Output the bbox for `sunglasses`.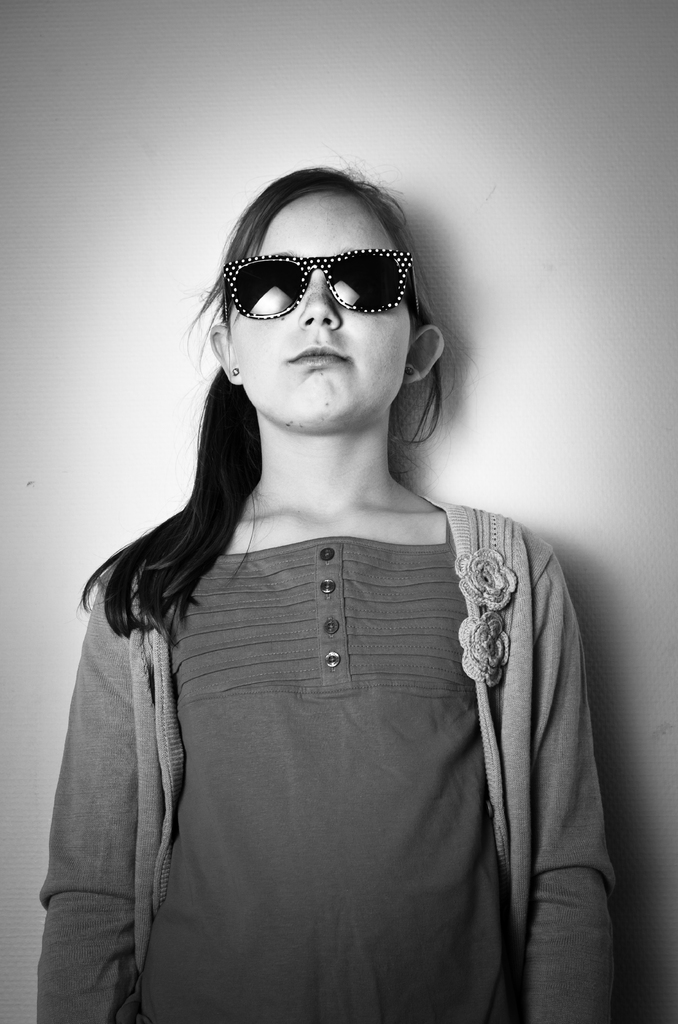
218:247:421:319.
